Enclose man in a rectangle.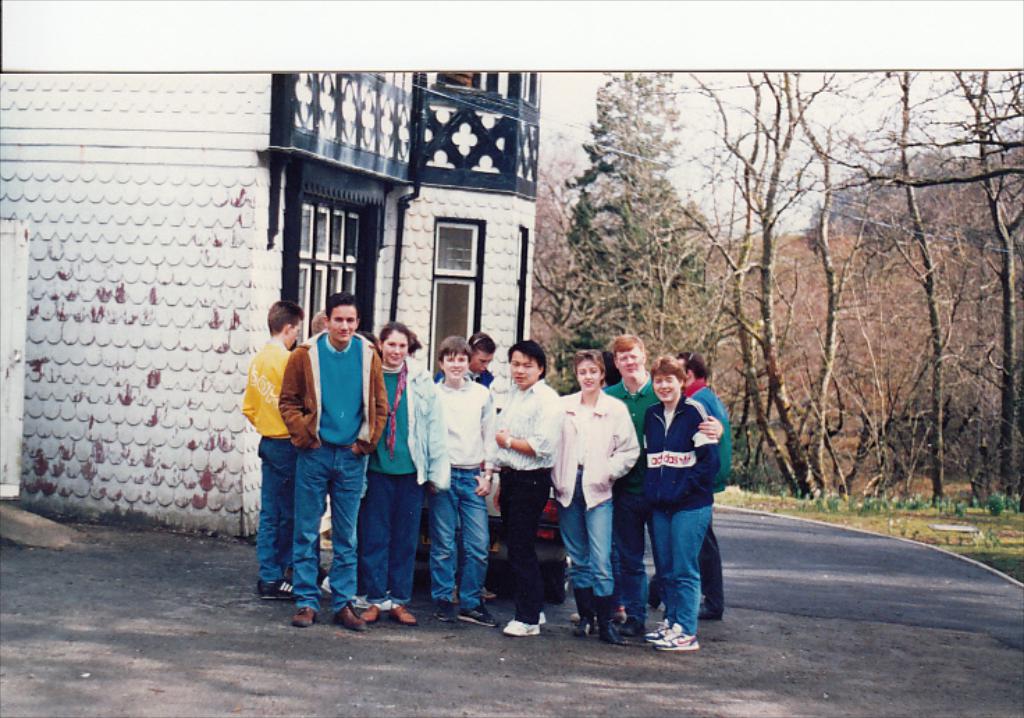
select_region(493, 342, 563, 640).
